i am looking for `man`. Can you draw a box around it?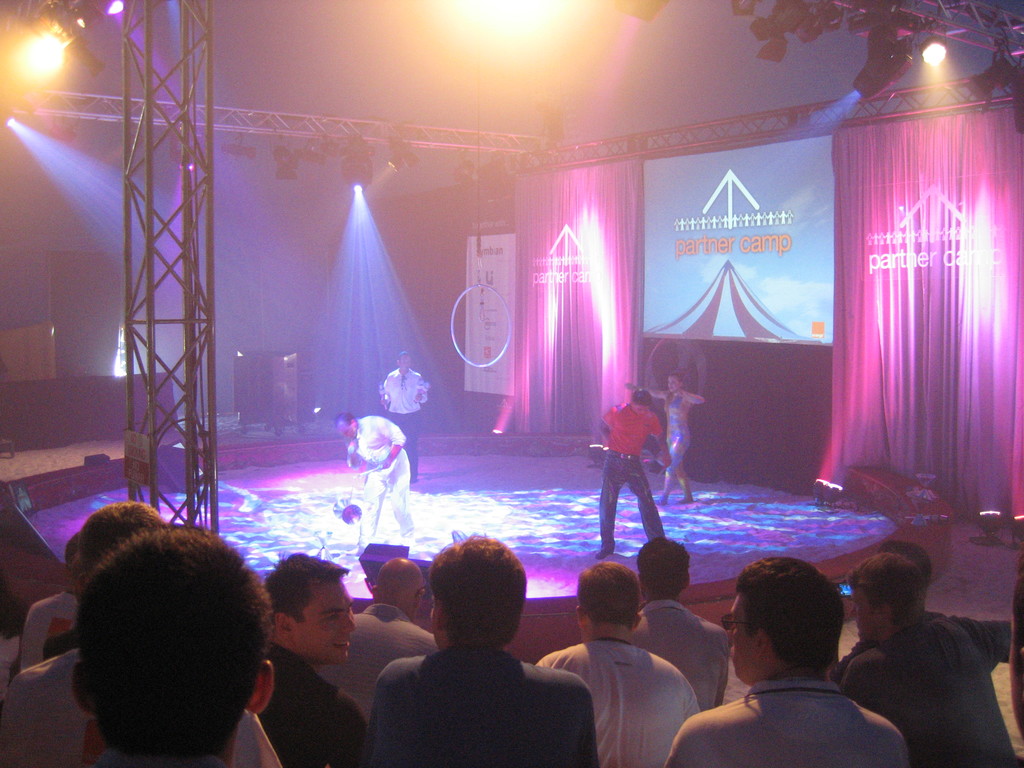
Sure, the bounding box is locate(381, 352, 426, 471).
